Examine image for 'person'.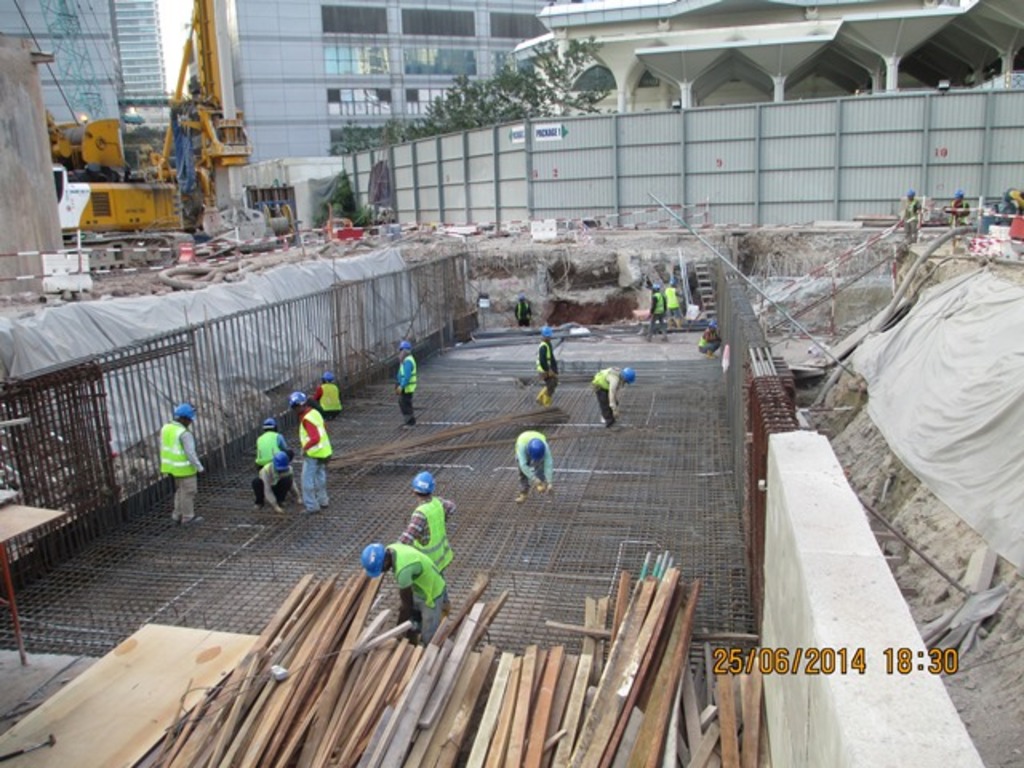
Examination result: [x1=157, y1=400, x2=206, y2=525].
